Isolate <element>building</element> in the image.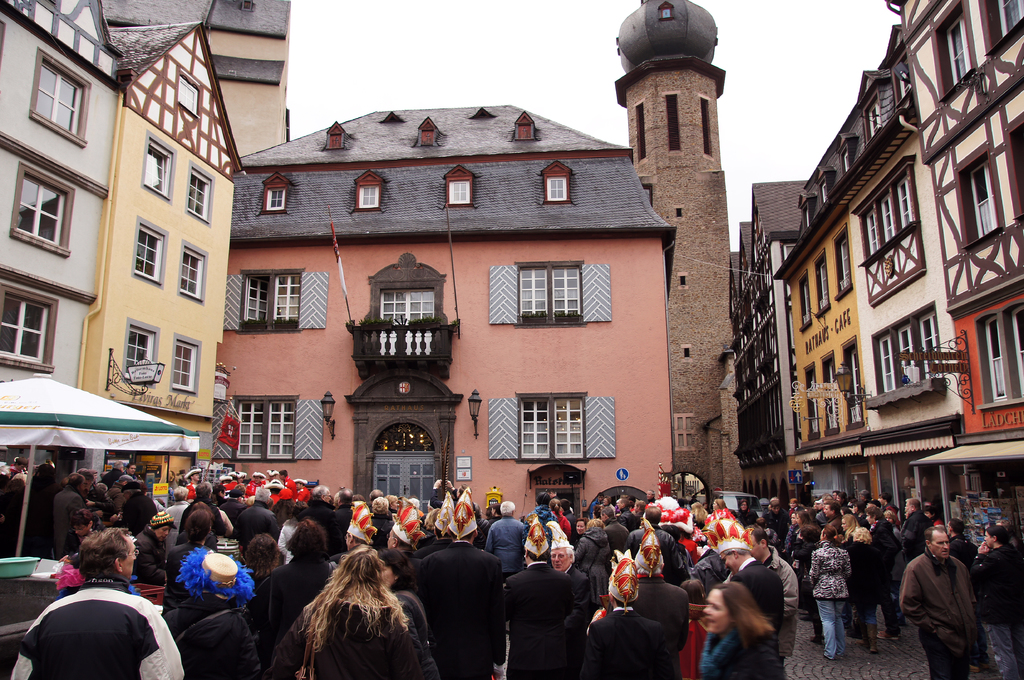
Isolated region: box=[0, 0, 125, 387].
